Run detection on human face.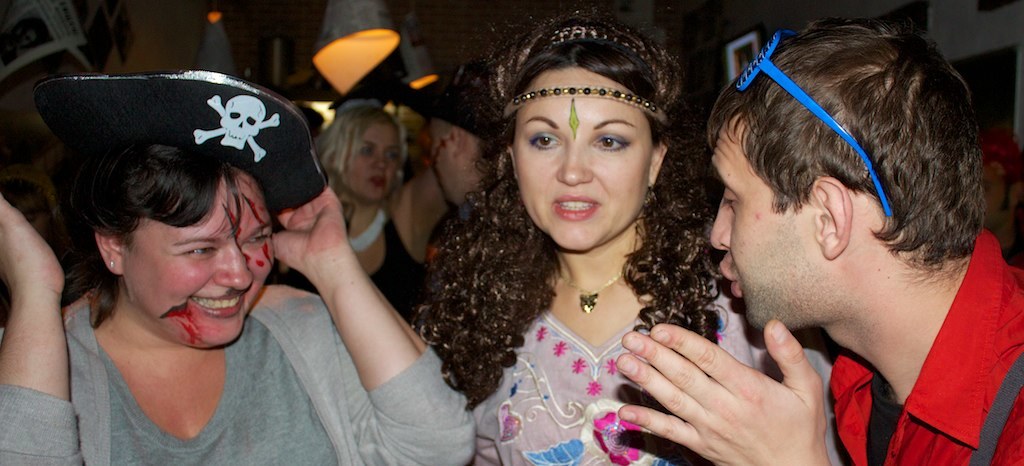
Result: <bbox>709, 125, 810, 330</bbox>.
